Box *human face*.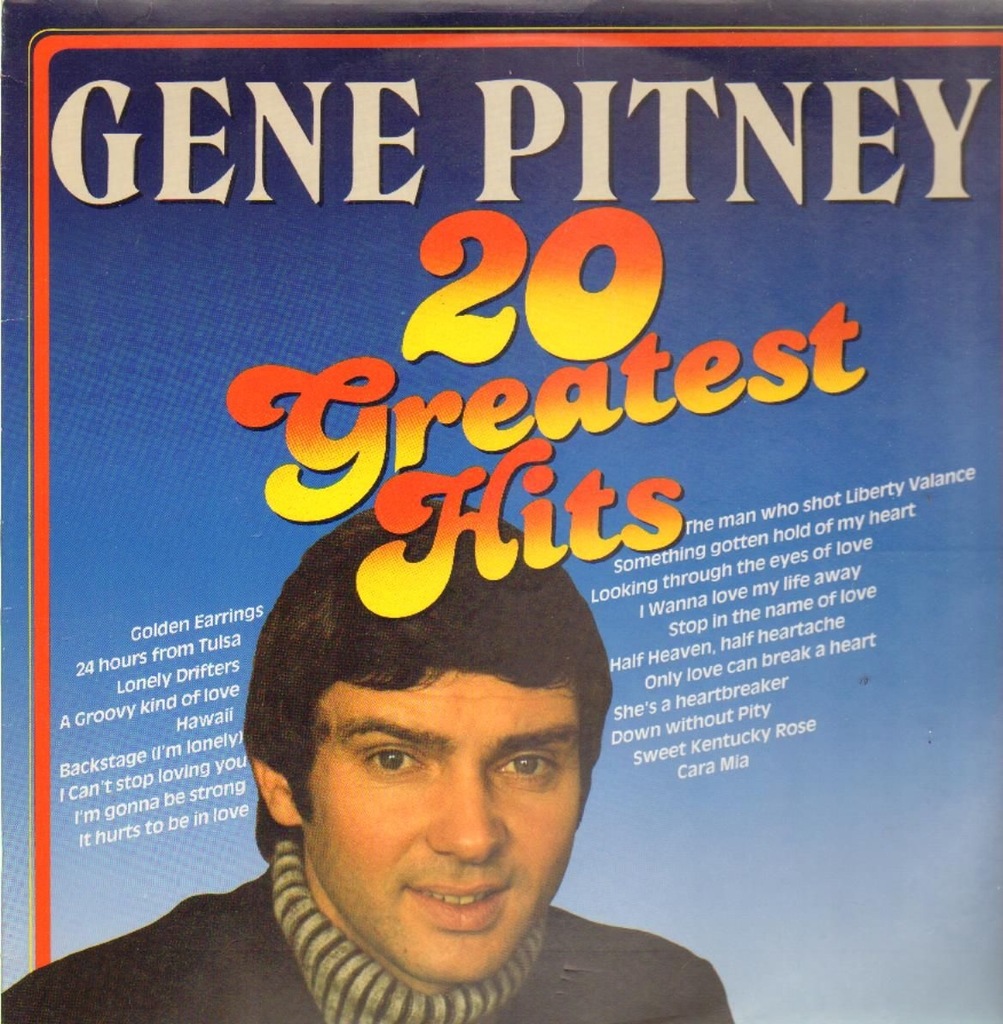
[297,670,568,981].
